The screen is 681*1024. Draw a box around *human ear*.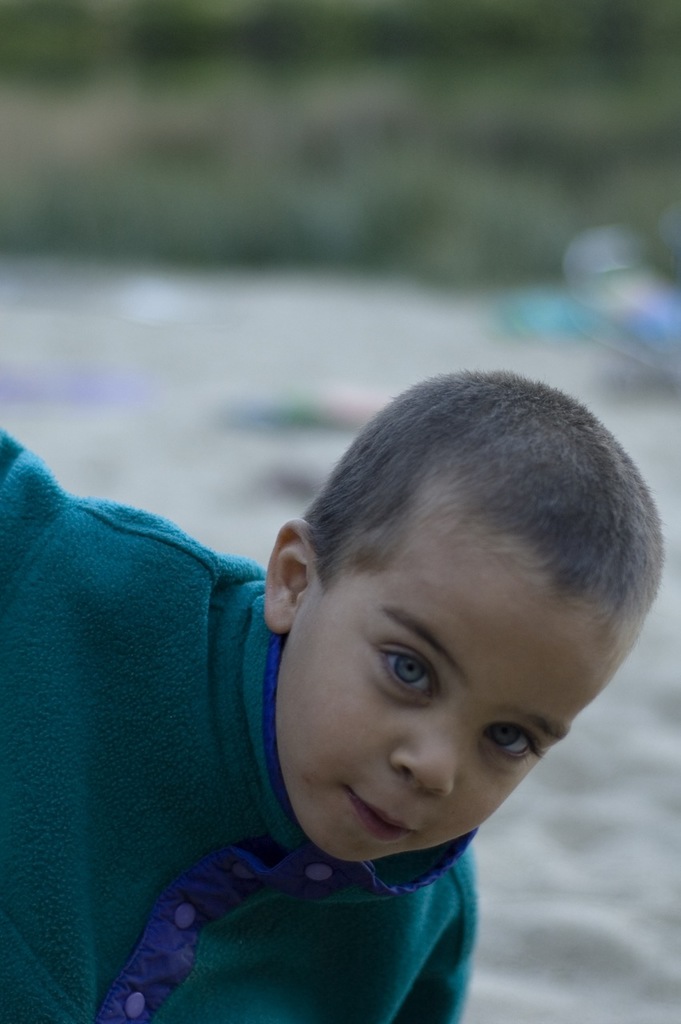
266:517:316:626.
